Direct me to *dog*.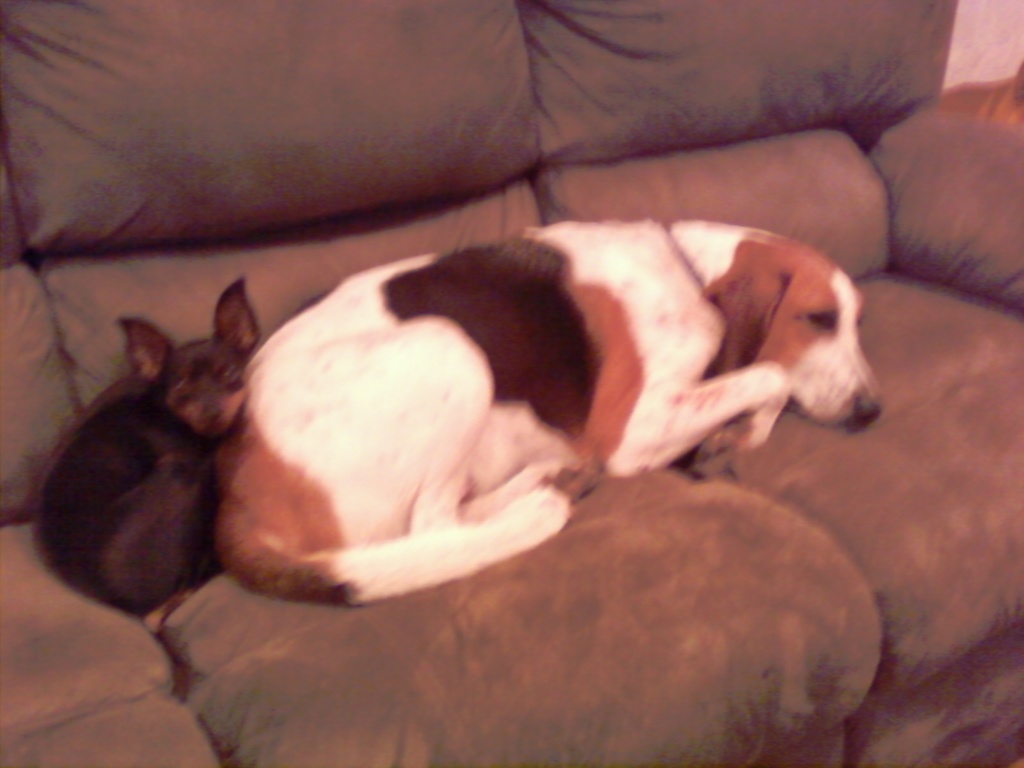
Direction: detection(214, 218, 883, 611).
